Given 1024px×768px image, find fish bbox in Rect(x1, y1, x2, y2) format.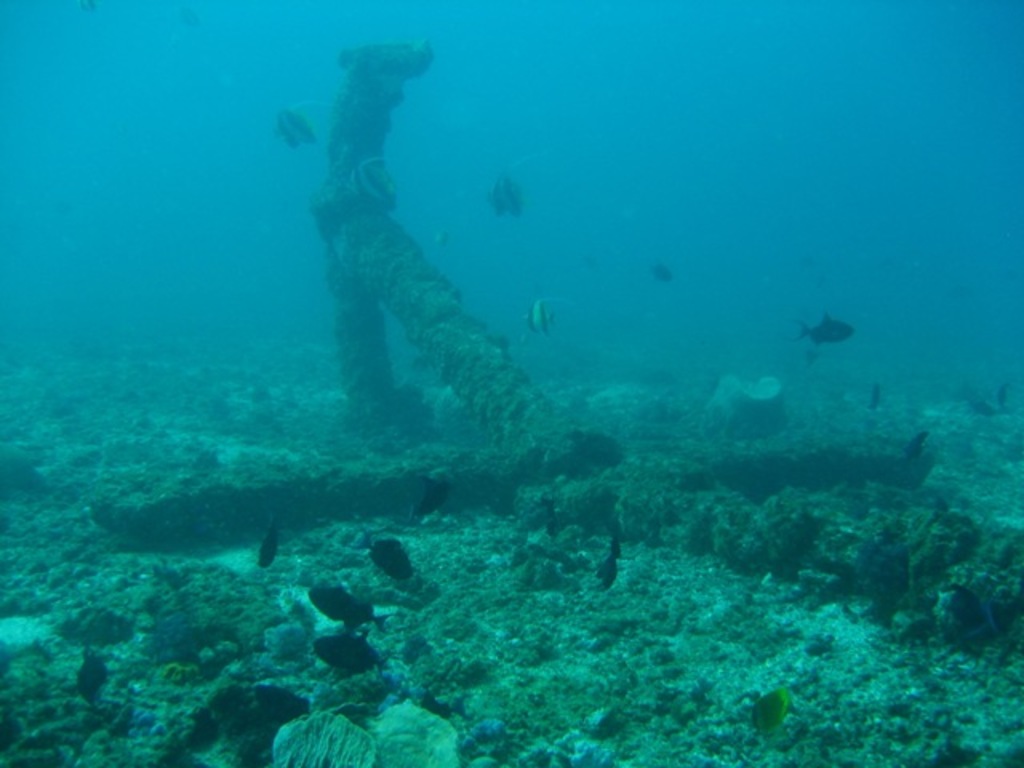
Rect(314, 579, 389, 632).
